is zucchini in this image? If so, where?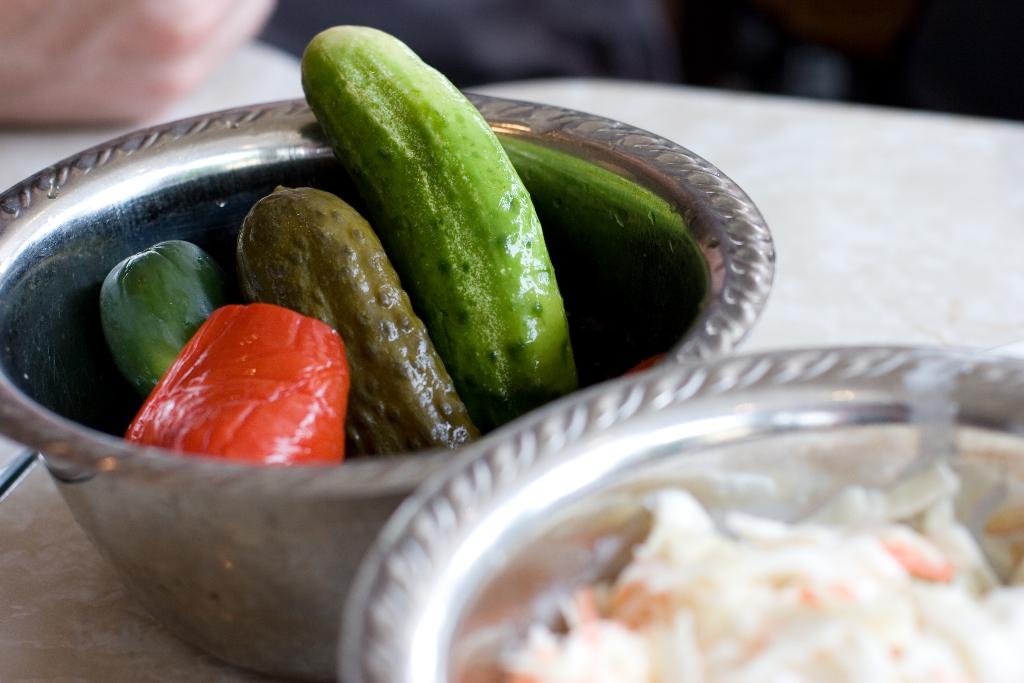
Yes, at region(89, 233, 237, 418).
